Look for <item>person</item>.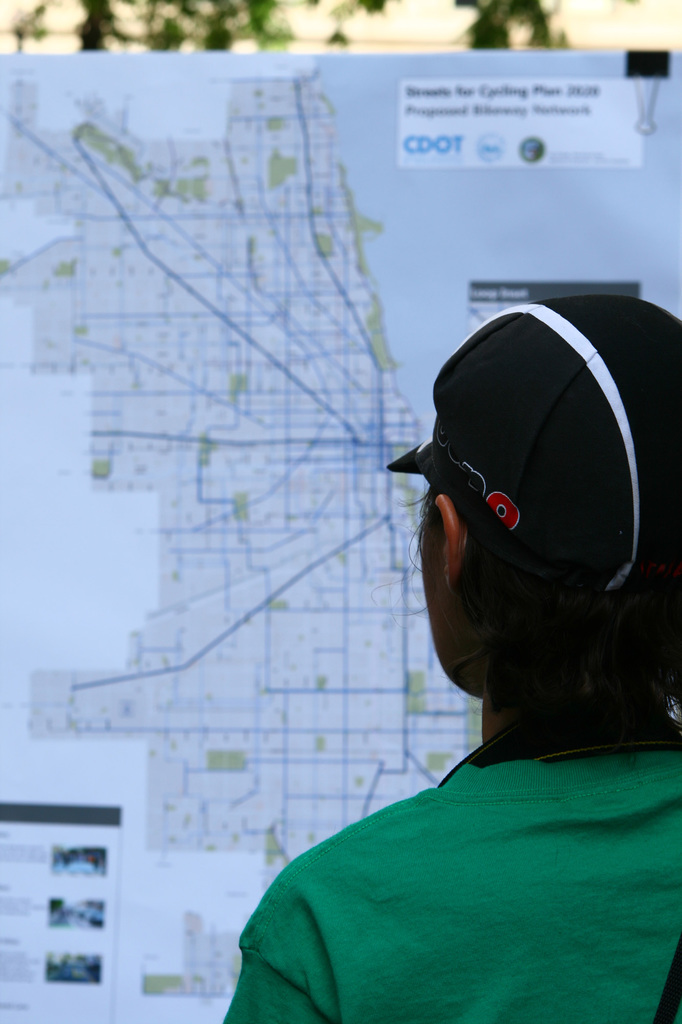
Found: detection(210, 291, 681, 1023).
